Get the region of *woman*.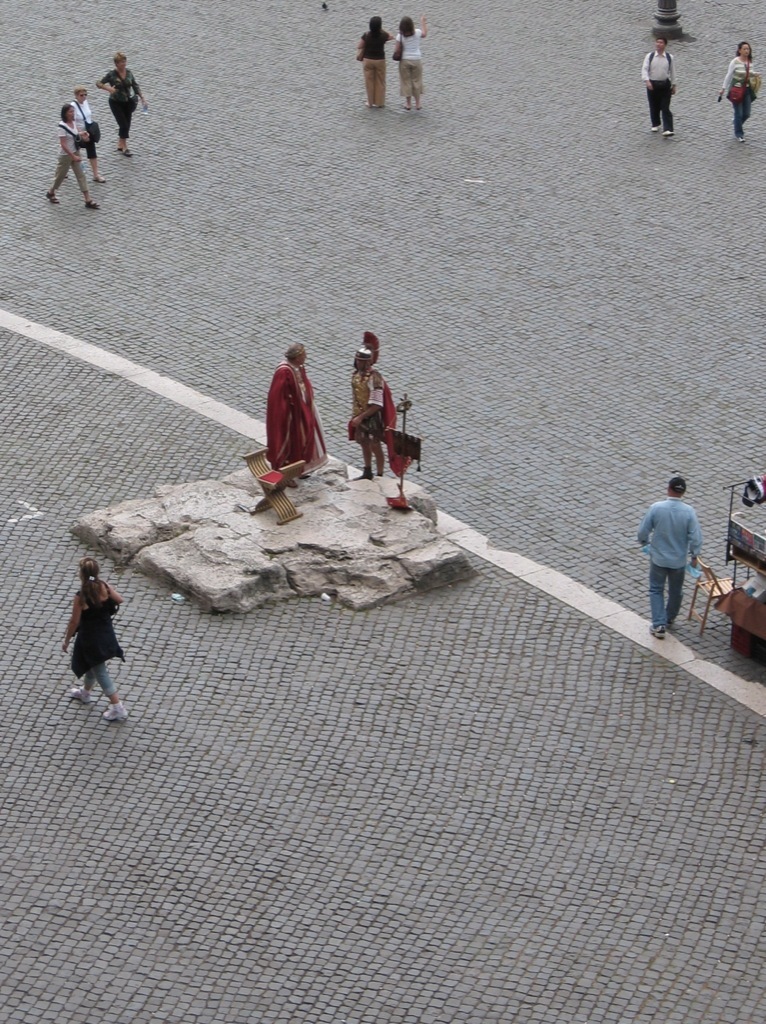
<box>95,50,150,157</box>.
